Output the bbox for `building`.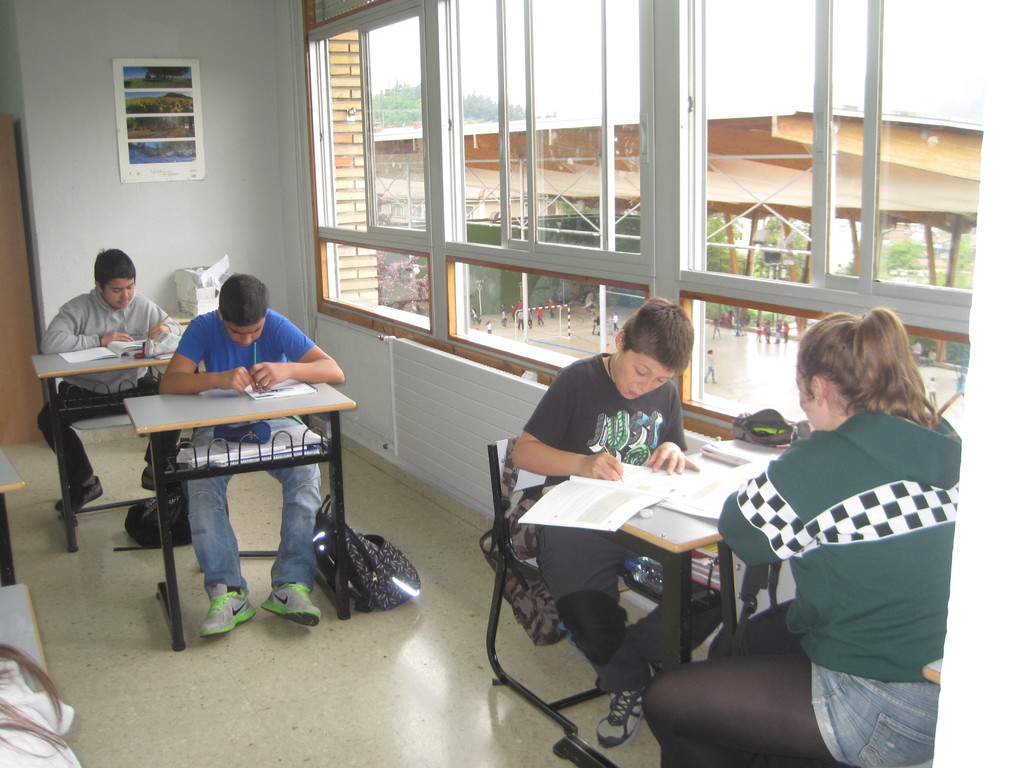
0/0/1023/767.
